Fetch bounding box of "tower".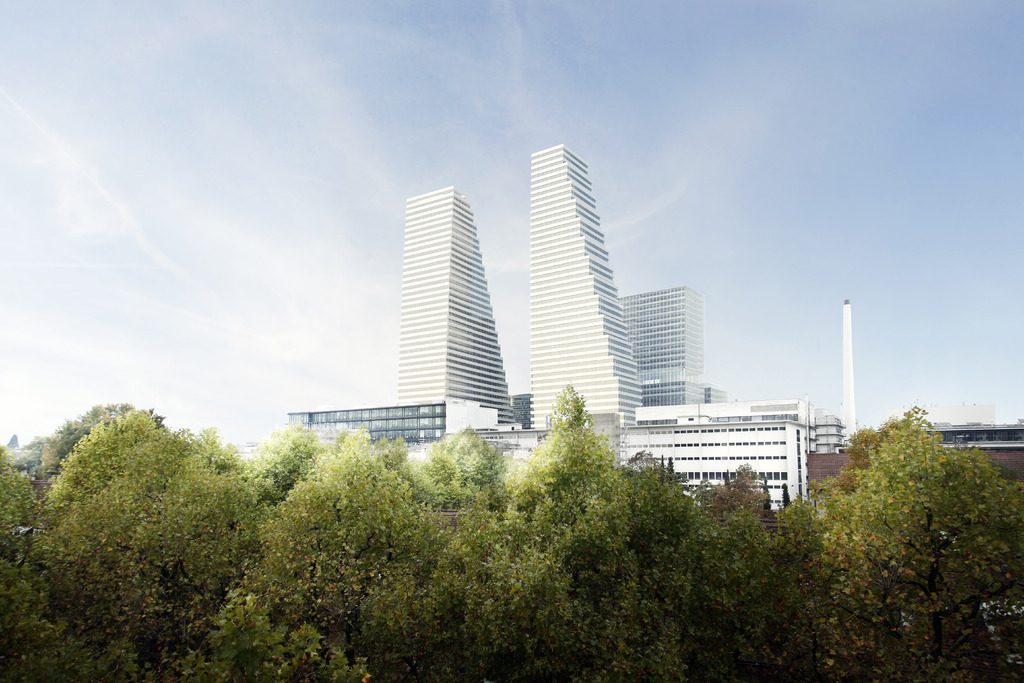
Bbox: 620/284/724/406.
